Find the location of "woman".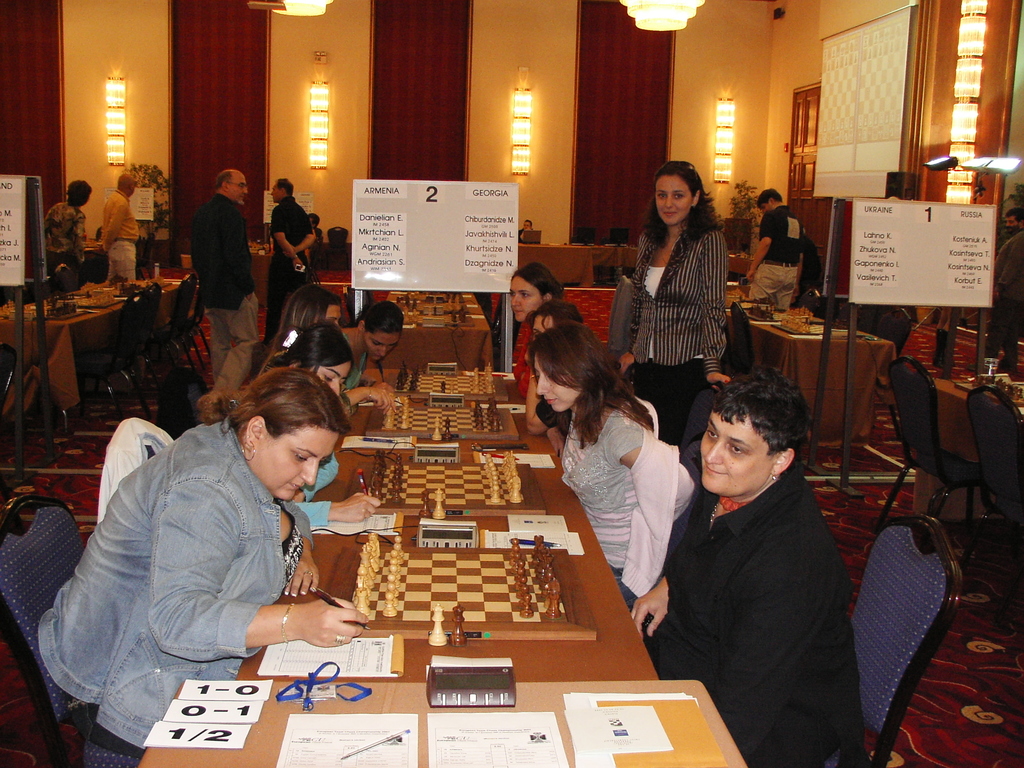
Location: 614:159:742:415.
